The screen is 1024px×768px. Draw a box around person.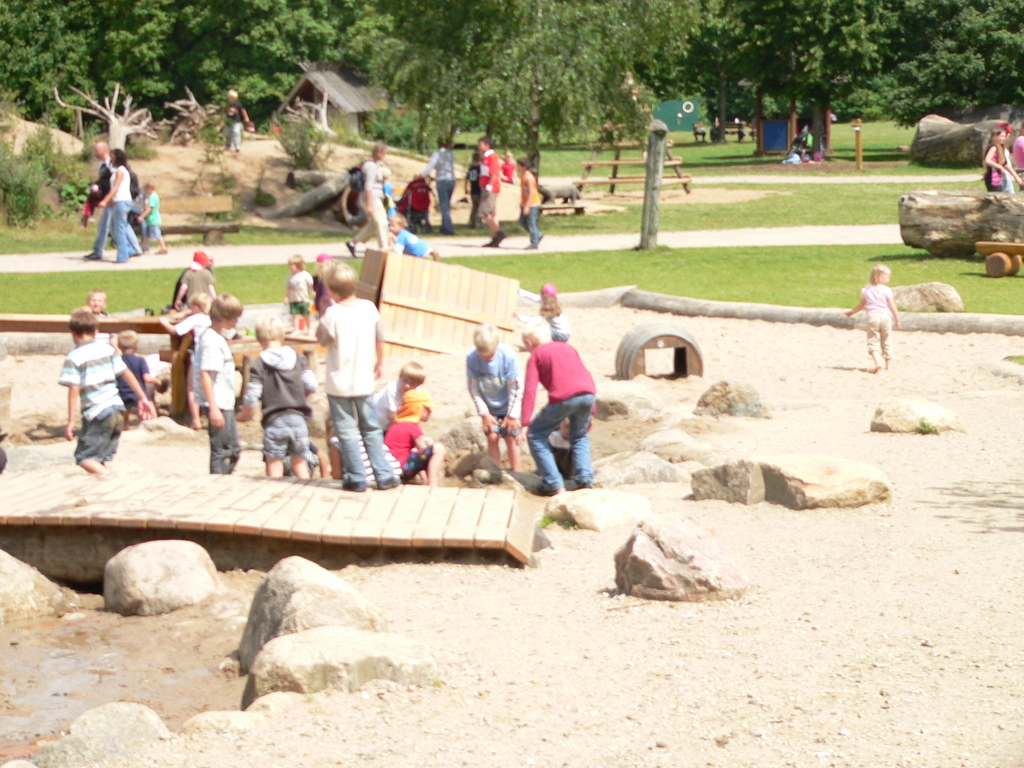
985, 122, 1023, 196.
